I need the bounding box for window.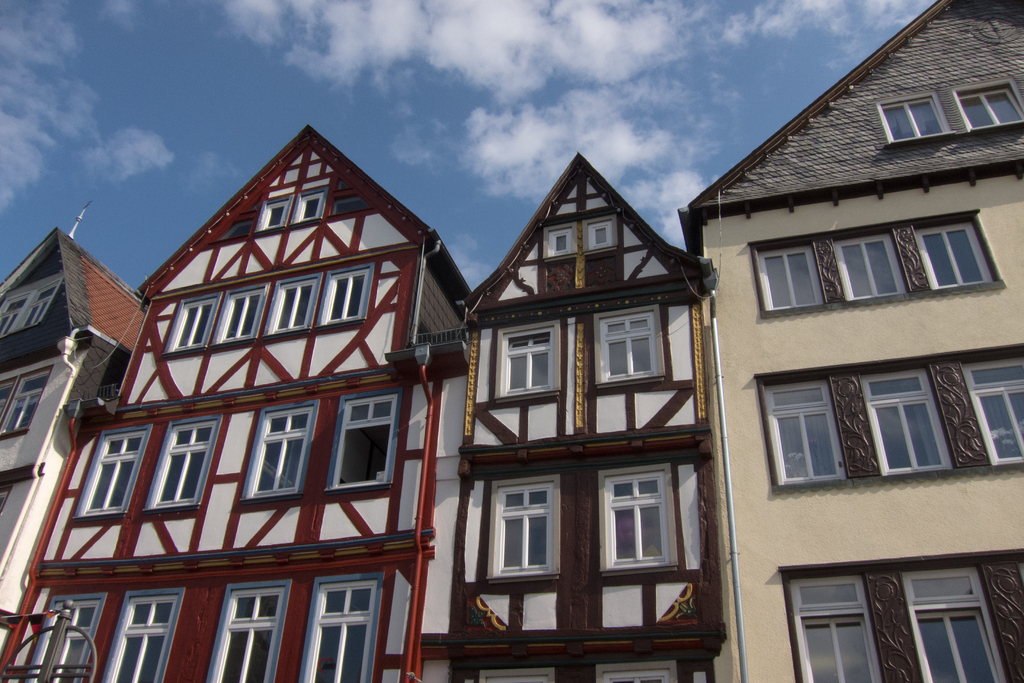
Here it is: <region>34, 597, 109, 682</region>.
